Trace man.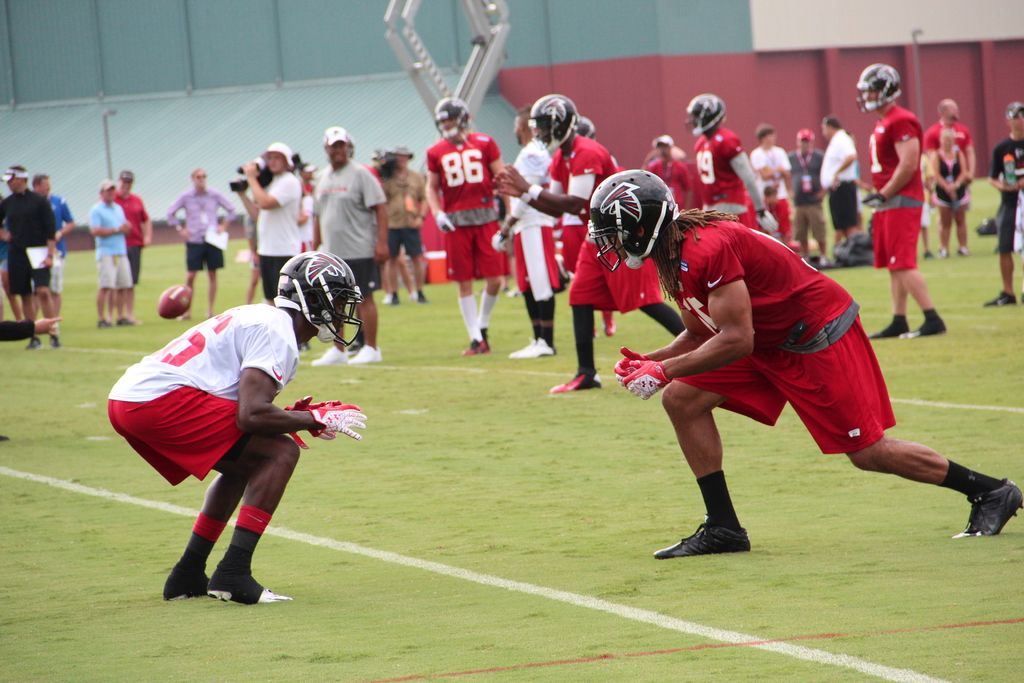
Traced to 985:100:1023:306.
